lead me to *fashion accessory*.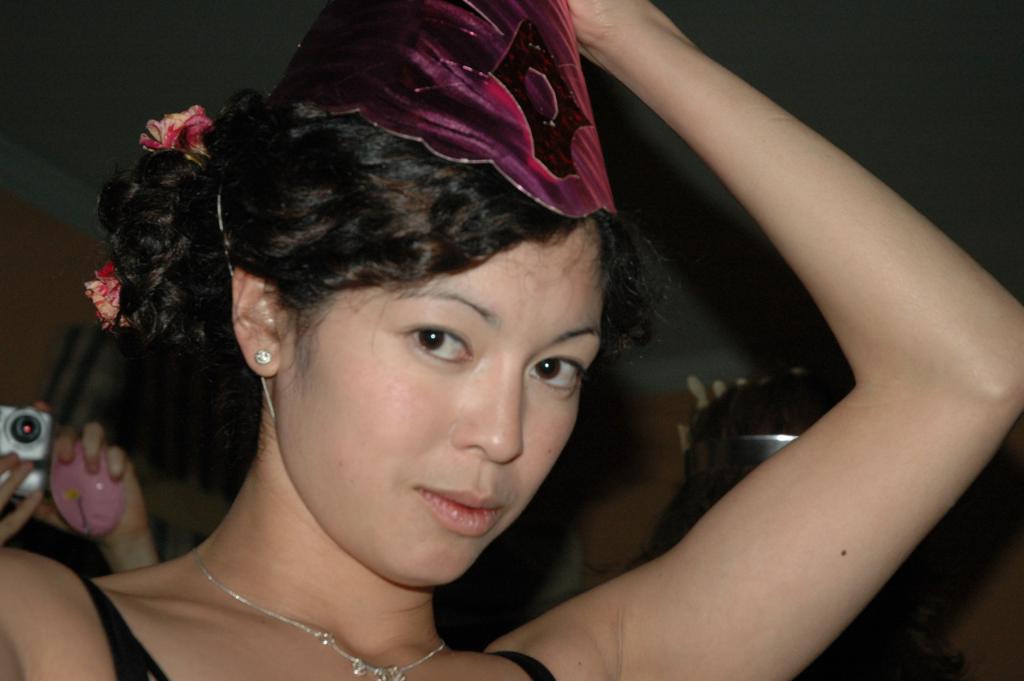
Lead to bbox(189, 540, 446, 680).
